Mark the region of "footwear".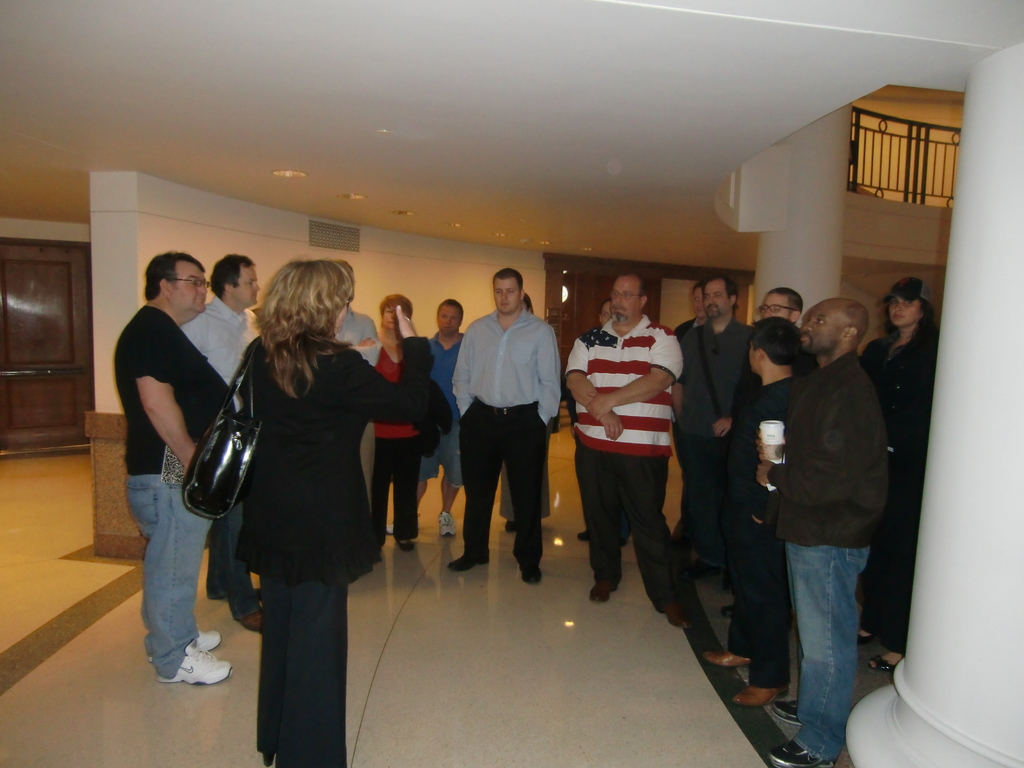
Region: (left=772, top=700, right=799, bottom=722).
